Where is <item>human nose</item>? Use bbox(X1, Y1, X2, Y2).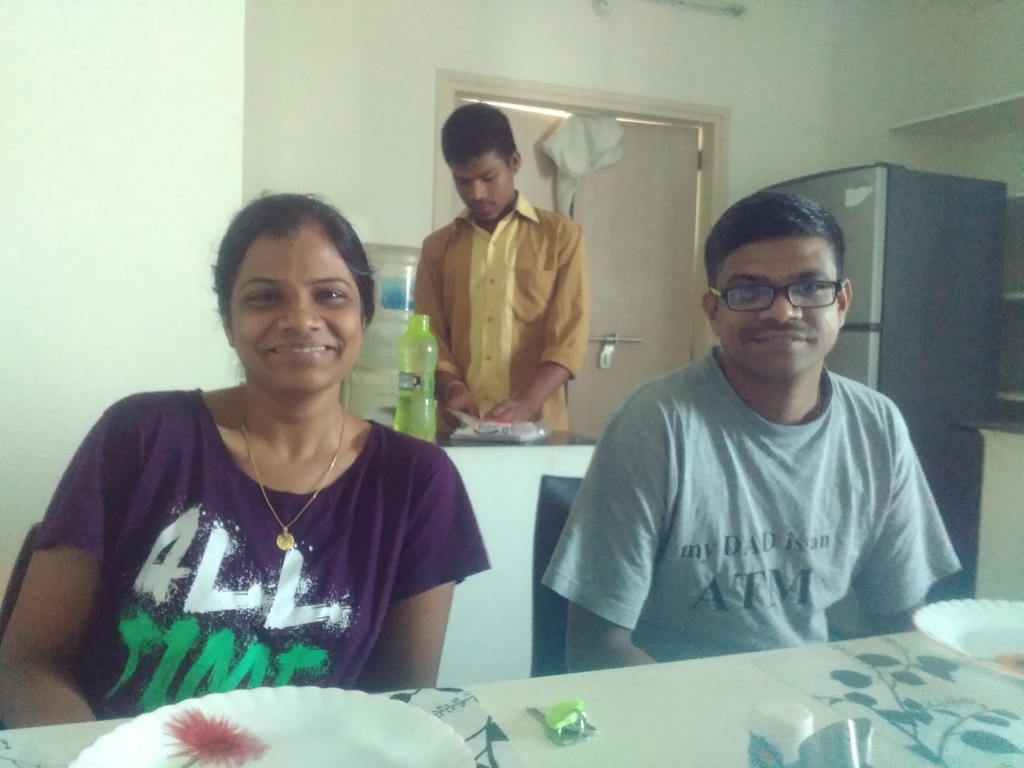
bbox(276, 299, 324, 332).
